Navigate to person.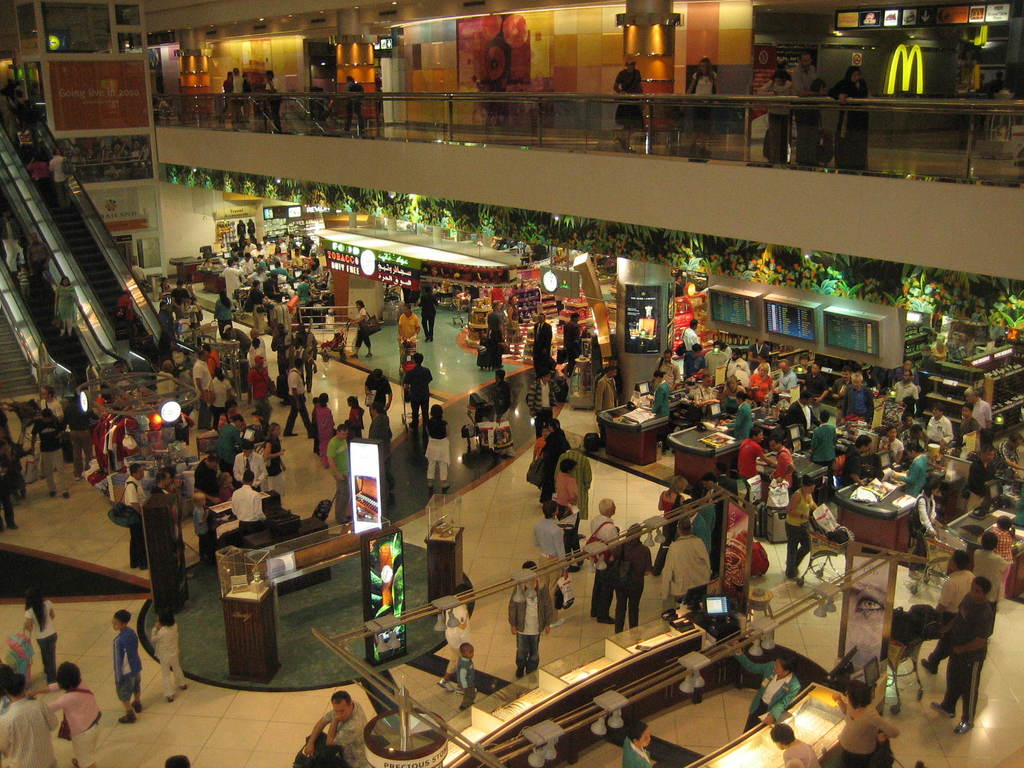
Navigation target: pyautogui.locateOnScreen(648, 342, 683, 388).
